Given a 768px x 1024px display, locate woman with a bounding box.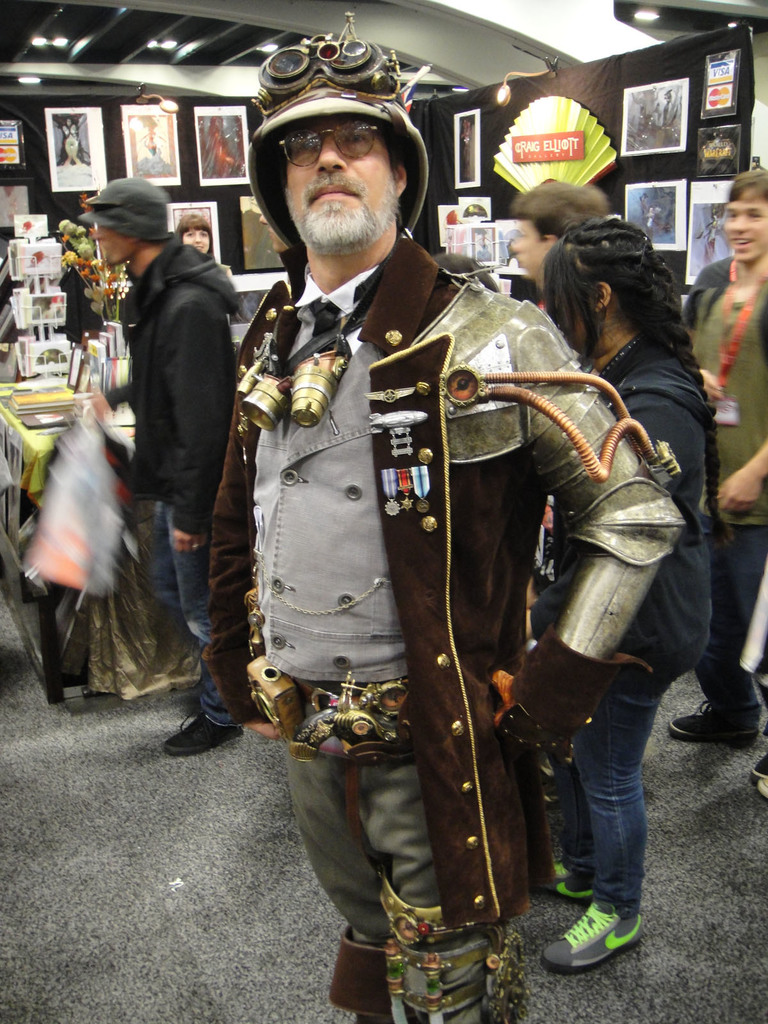
Located: bbox(526, 215, 737, 968).
